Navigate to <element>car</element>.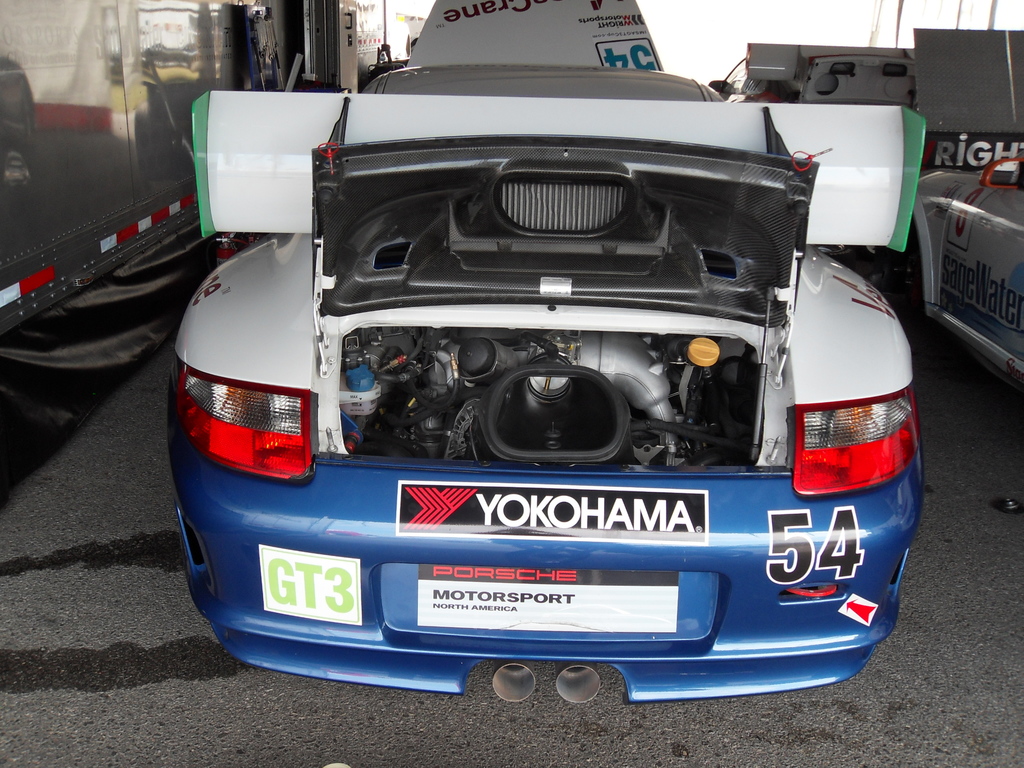
Navigation target: 708, 43, 916, 114.
